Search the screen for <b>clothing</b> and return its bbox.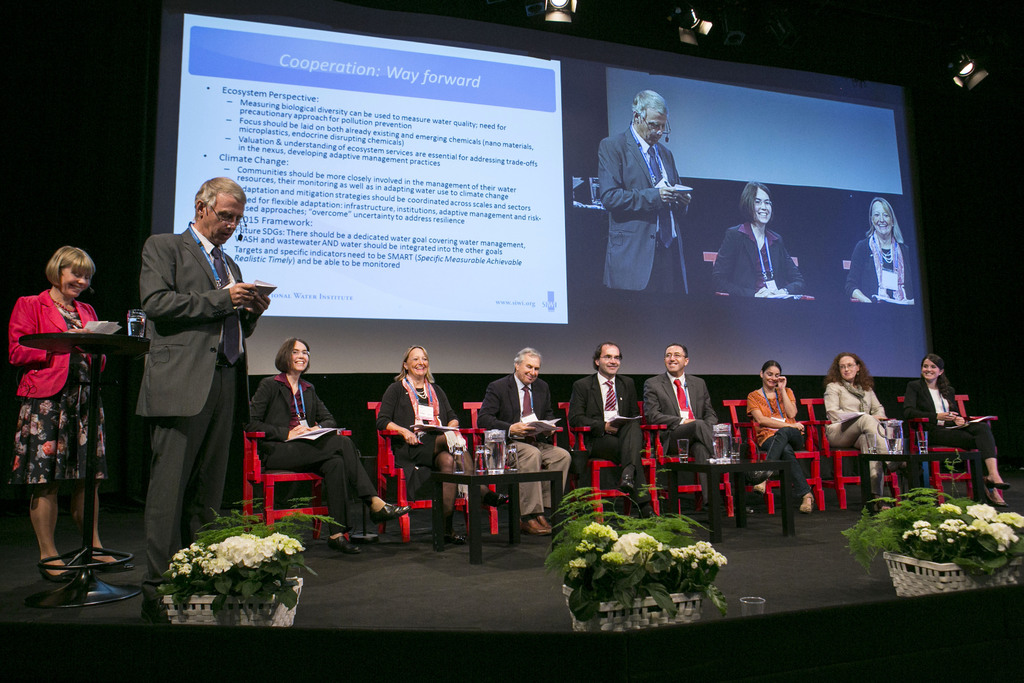
Found: 576 364 634 493.
